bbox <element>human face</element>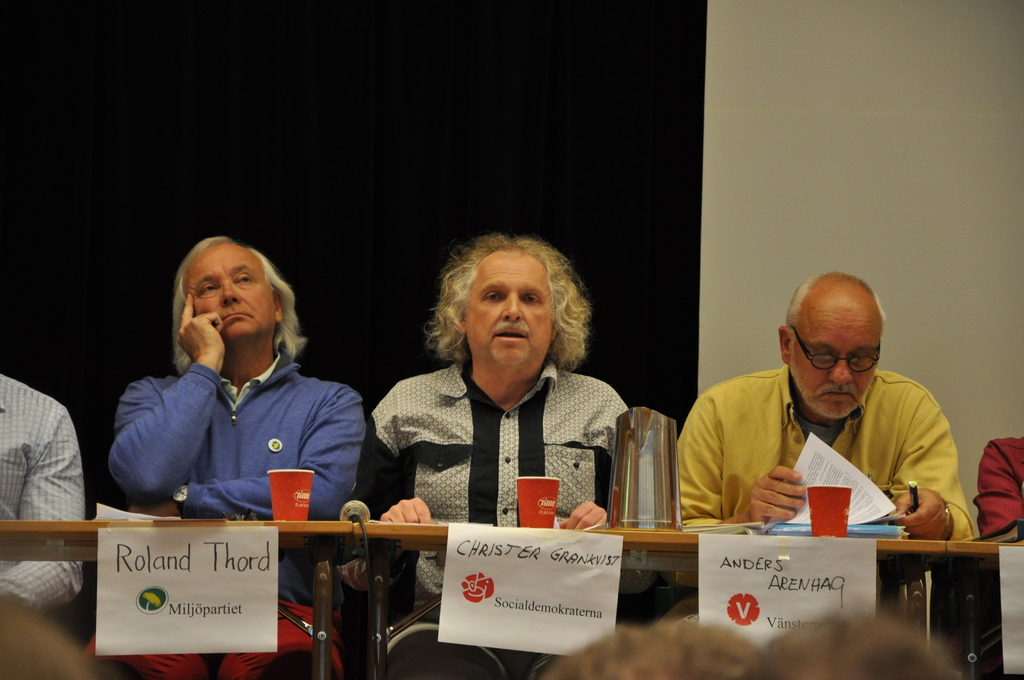
locate(186, 248, 277, 339)
